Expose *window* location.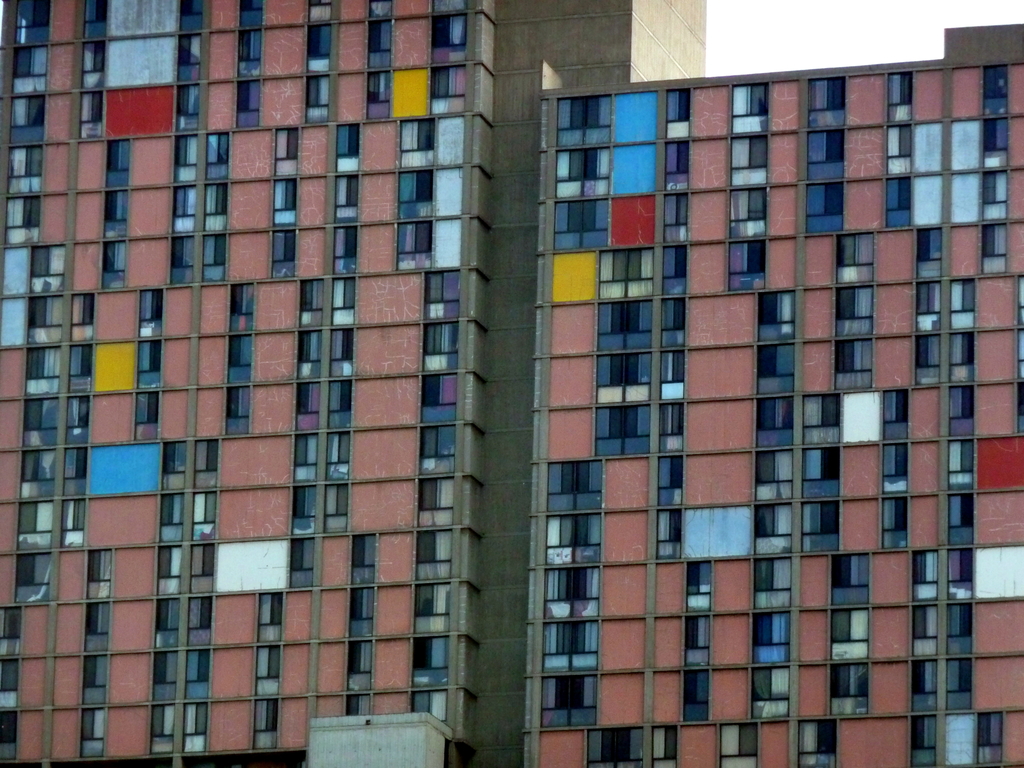
Exposed at [355, 536, 375, 583].
